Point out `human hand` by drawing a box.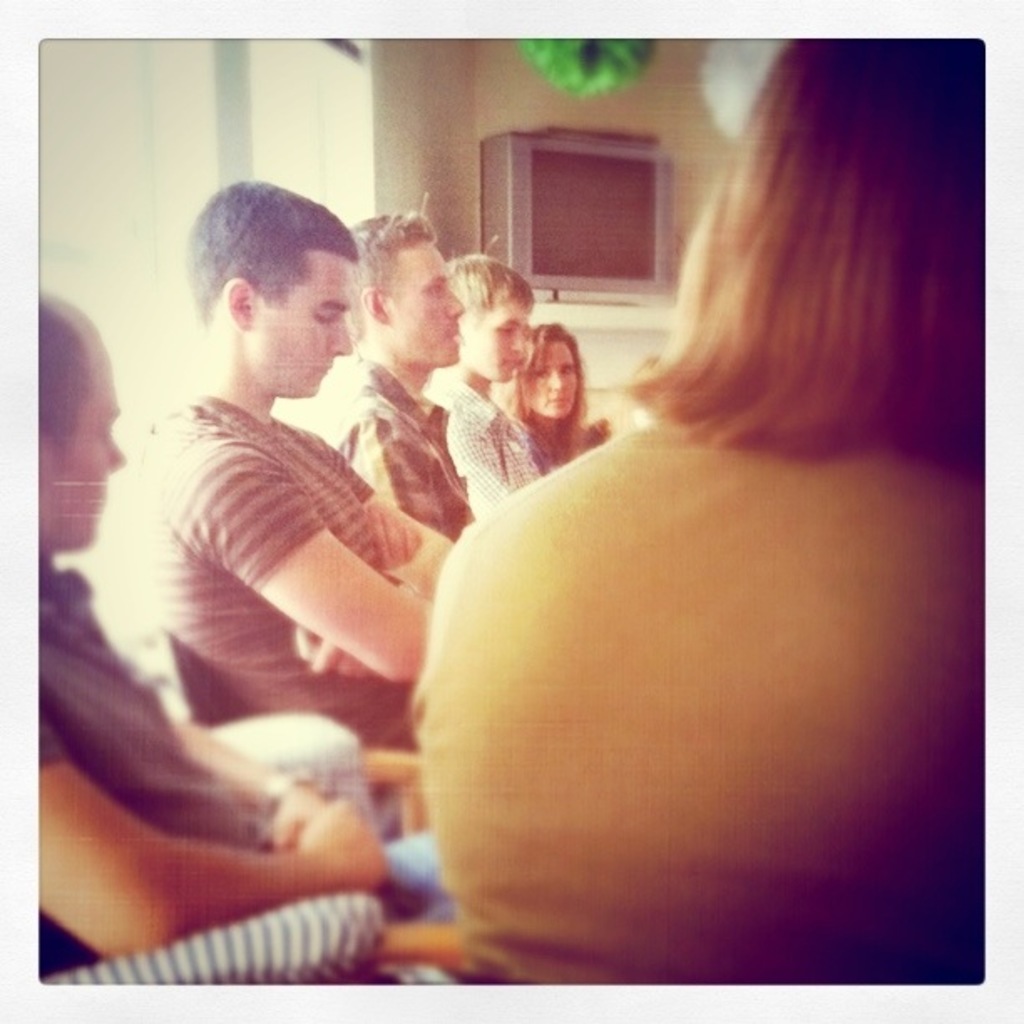
[296,622,376,683].
